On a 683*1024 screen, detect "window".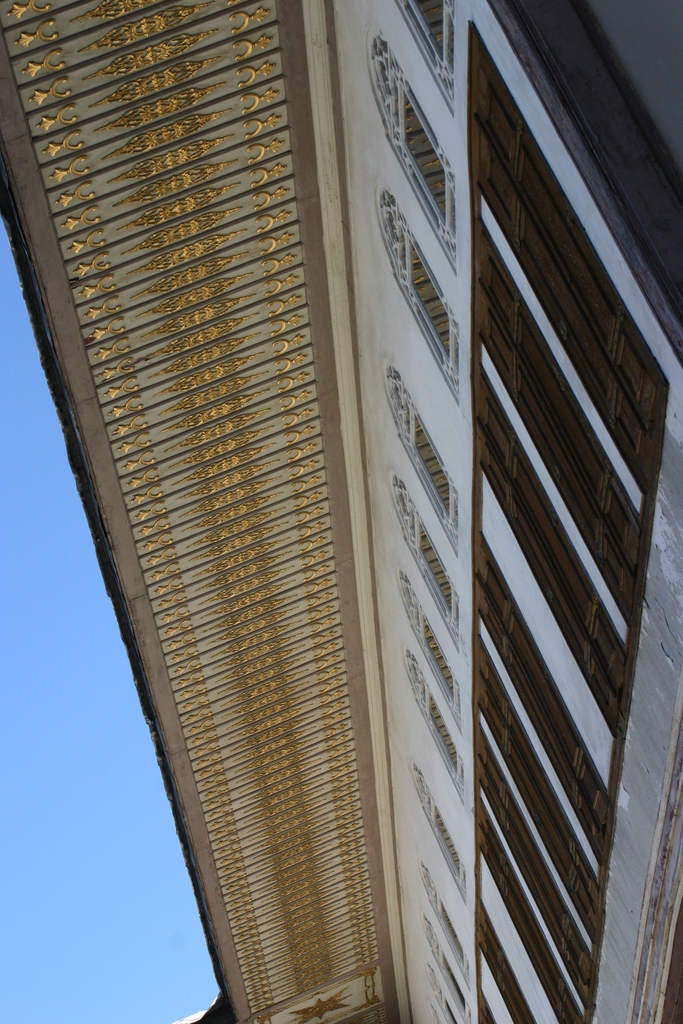
(x1=373, y1=186, x2=463, y2=401).
